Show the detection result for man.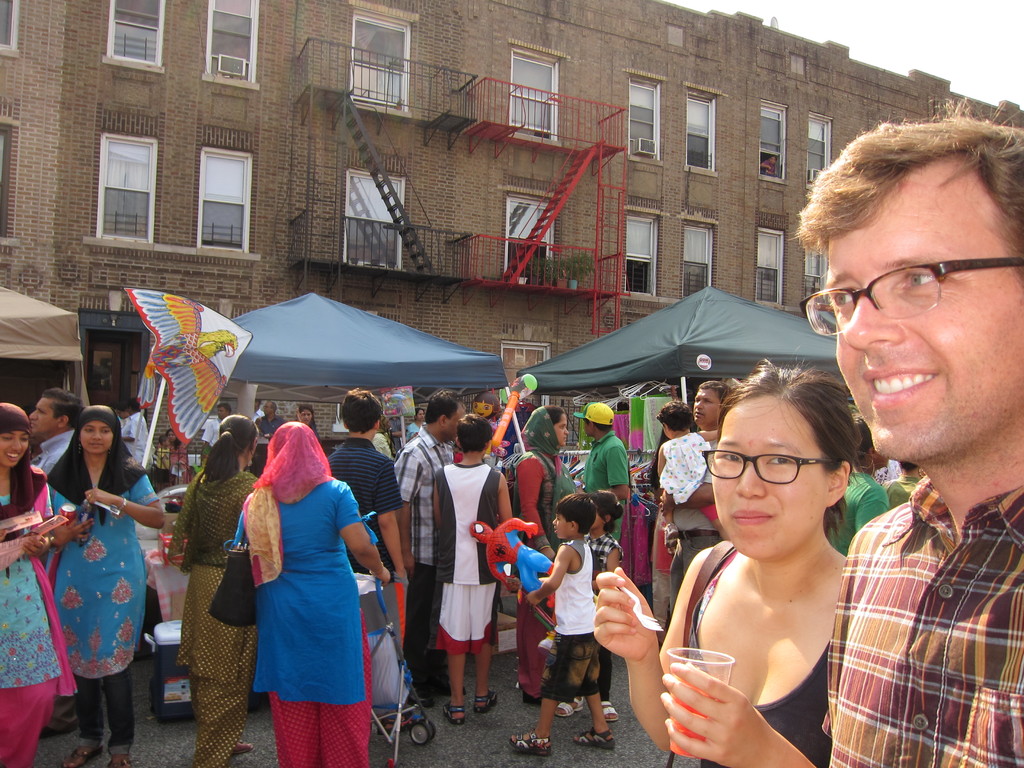
crop(392, 385, 476, 703).
